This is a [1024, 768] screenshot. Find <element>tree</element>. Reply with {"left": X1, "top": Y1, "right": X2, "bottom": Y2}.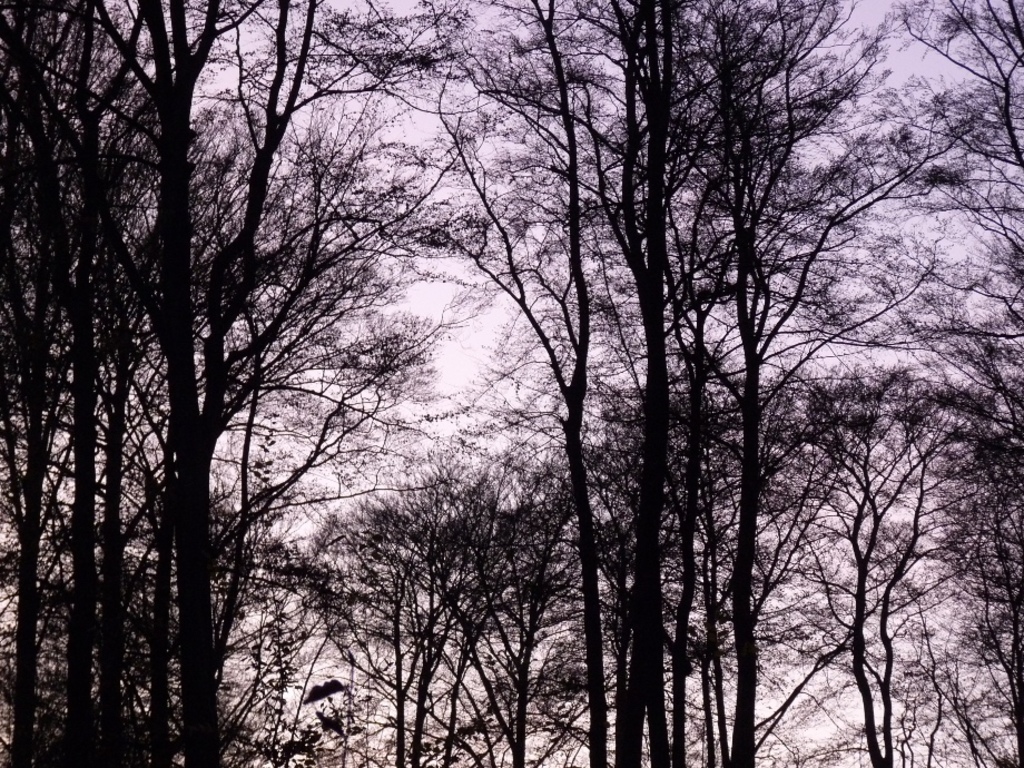
{"left": 361, "top": 431, "right": 600, "bottom": 767}.
